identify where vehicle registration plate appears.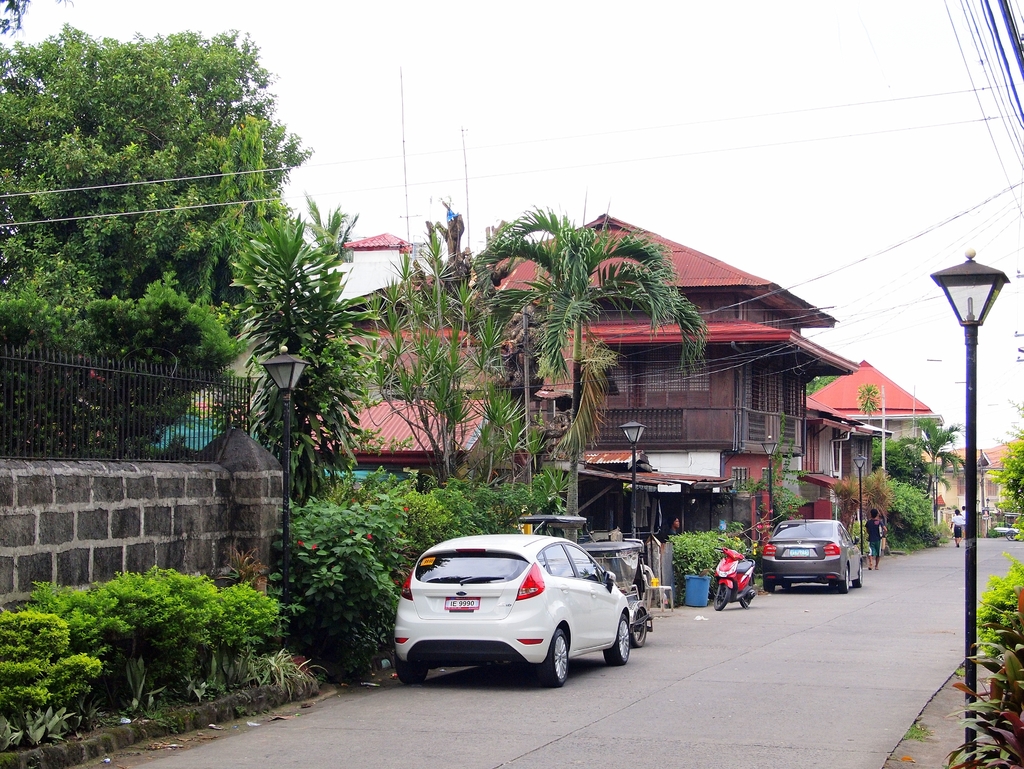
Appears at 790/549/810/556.
